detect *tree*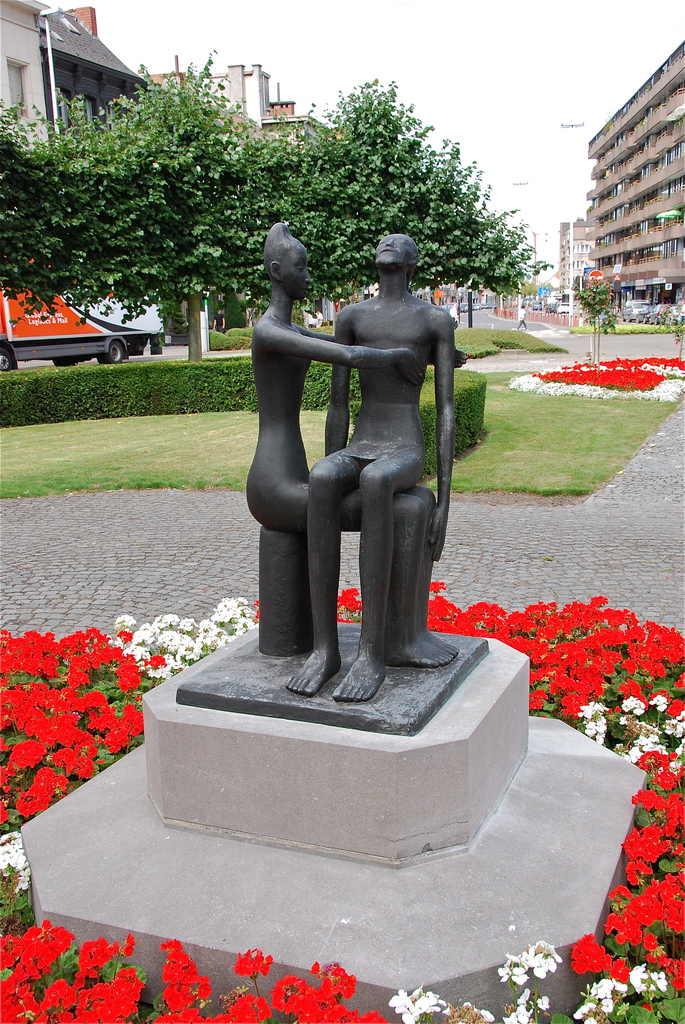
BBox(262, 84, 555, 317)
